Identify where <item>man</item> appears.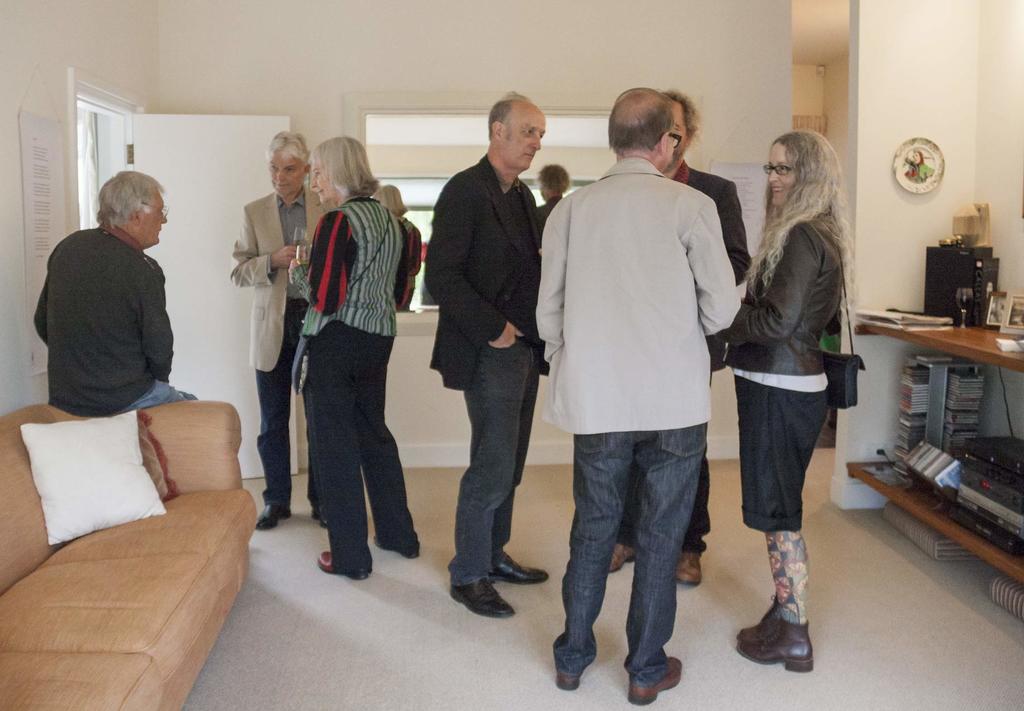
Appears at region(228, 131, 328, 534).
